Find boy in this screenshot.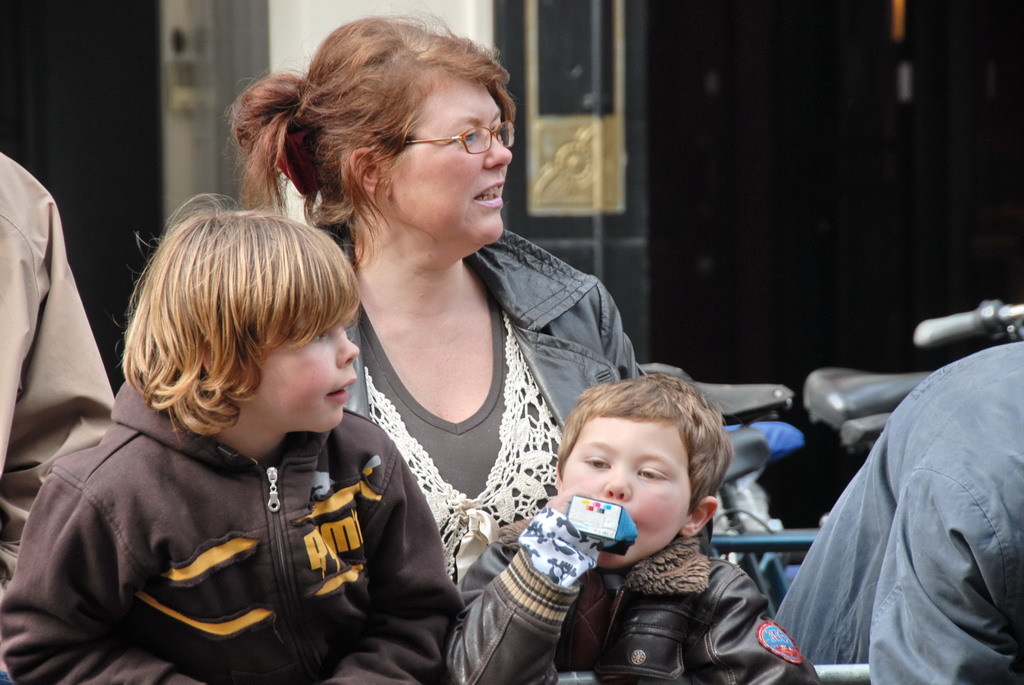
The bounding box for boy is x1=2, y1=208, x2=466, y2=684.
